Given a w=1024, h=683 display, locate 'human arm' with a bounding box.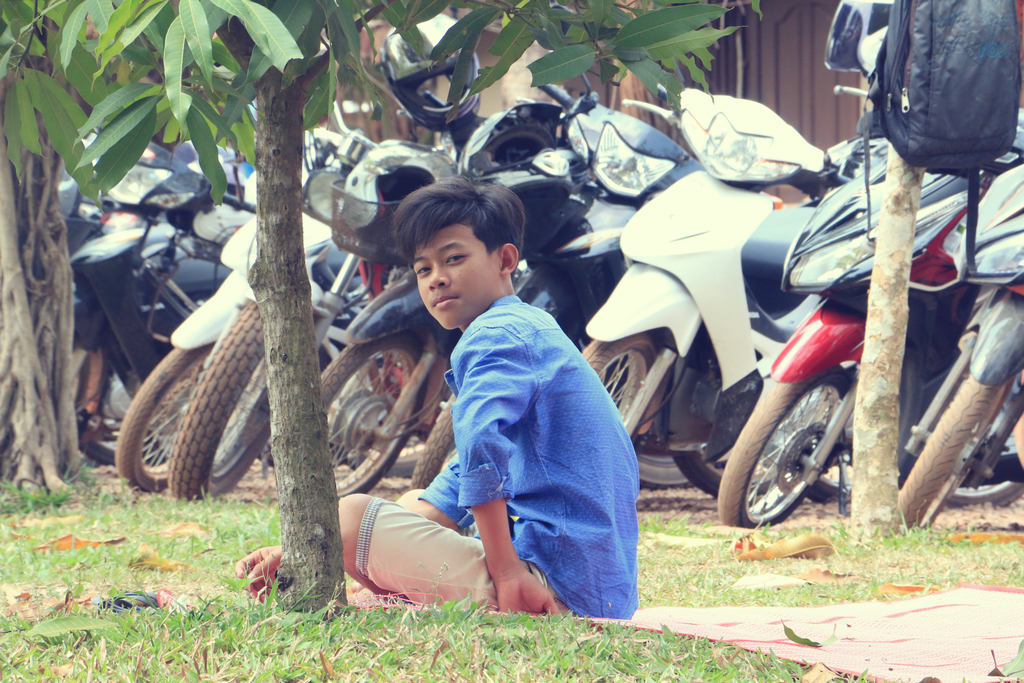
Located: 486/547/560/614.
